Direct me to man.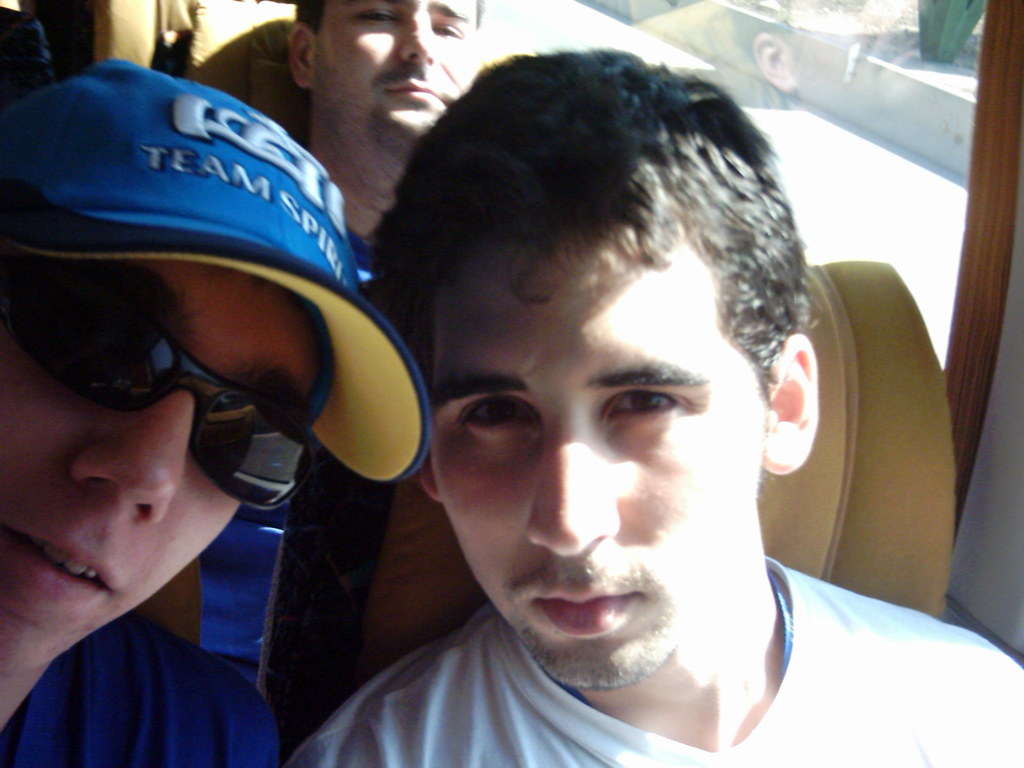
Direction: crop(284, 0, 500, 247).
